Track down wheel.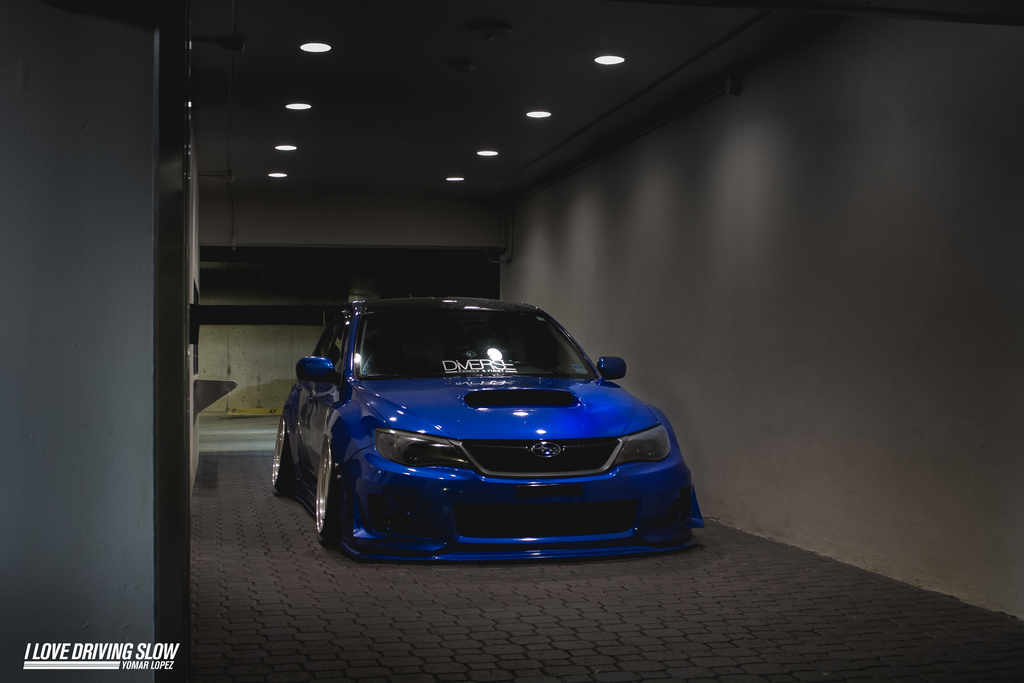
Tracked to 309 433 350 542.
